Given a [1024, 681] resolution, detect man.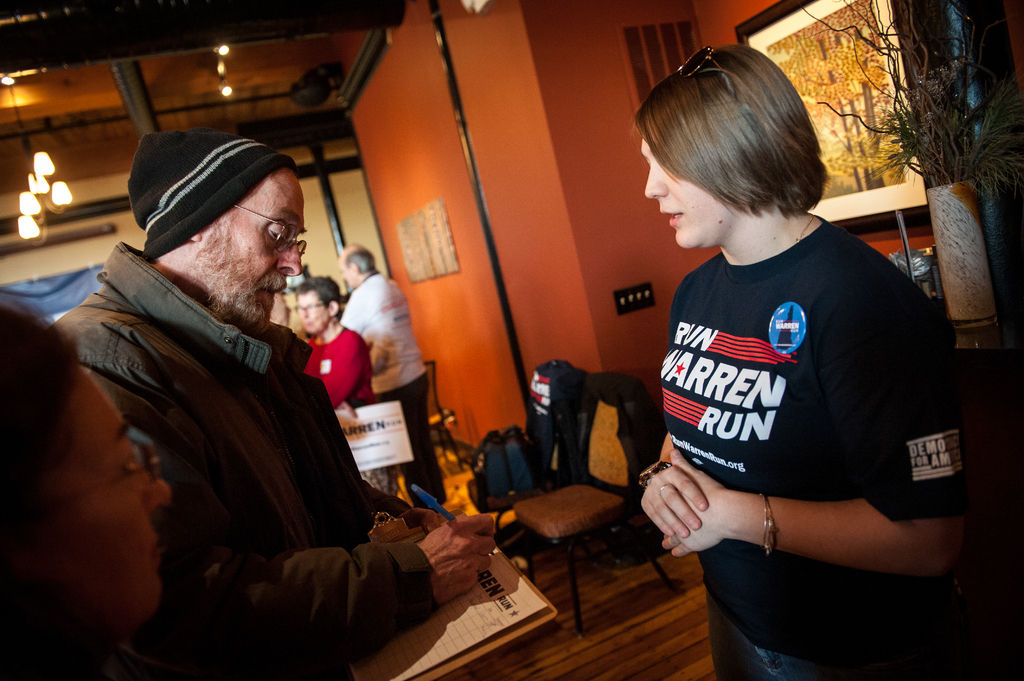
bbox=[59, 120, 417, 653].
